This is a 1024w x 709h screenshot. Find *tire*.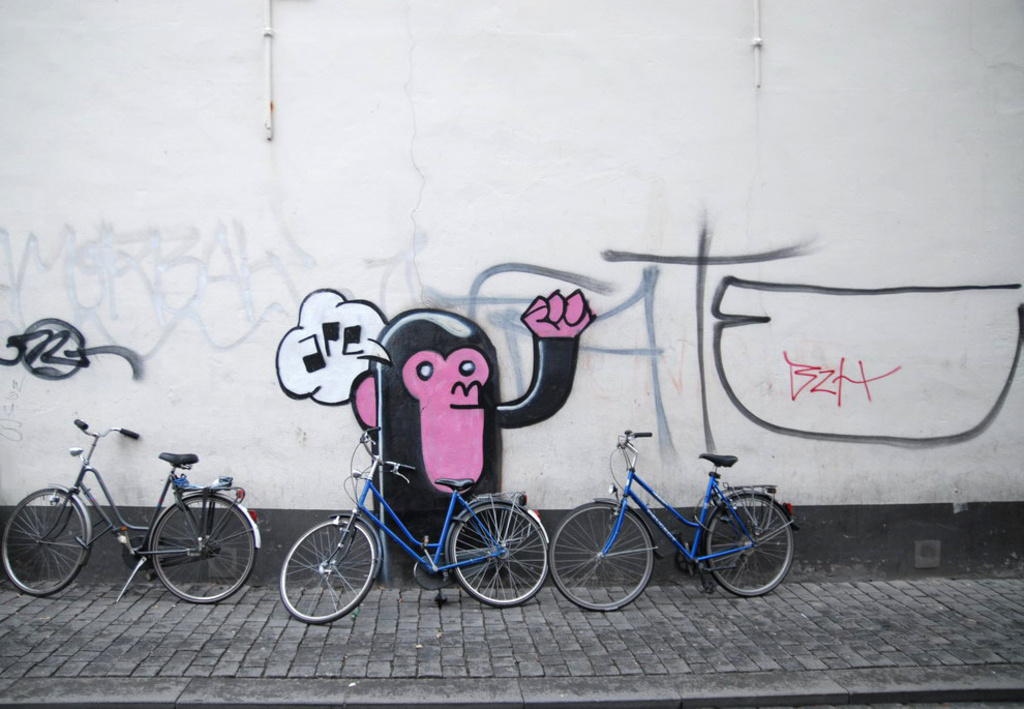
Bounding box: 698, 493, 796, 598.
